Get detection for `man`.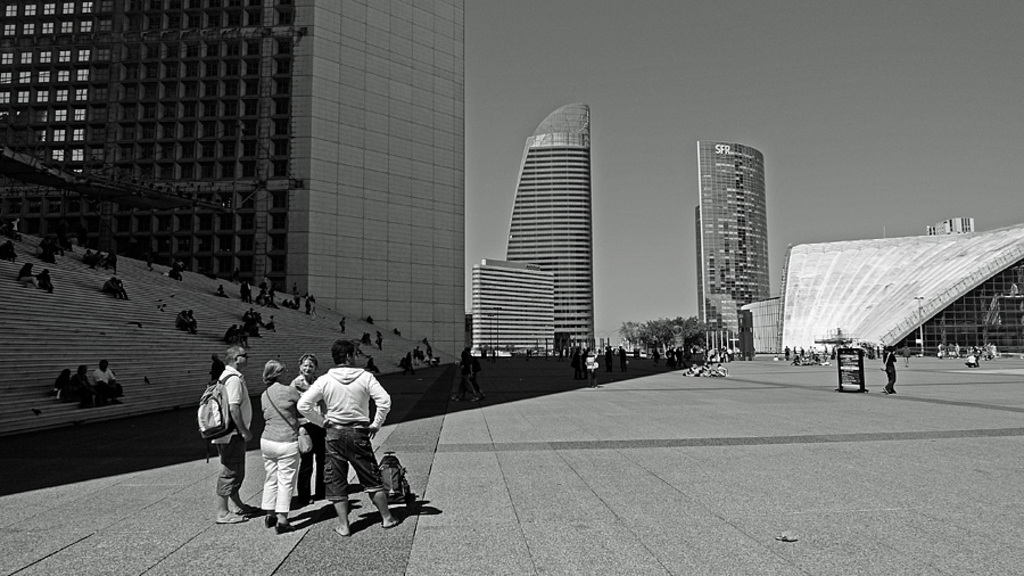
Detection: [883, 343, 898, 393].
